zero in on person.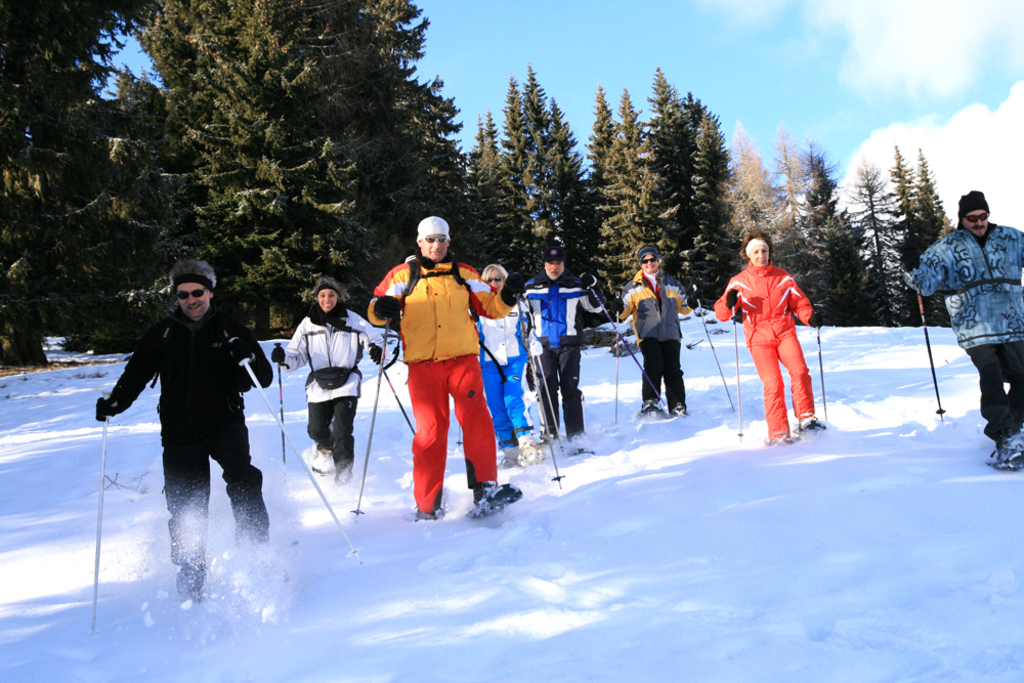
Zeroed in: 614:243:702:423.
